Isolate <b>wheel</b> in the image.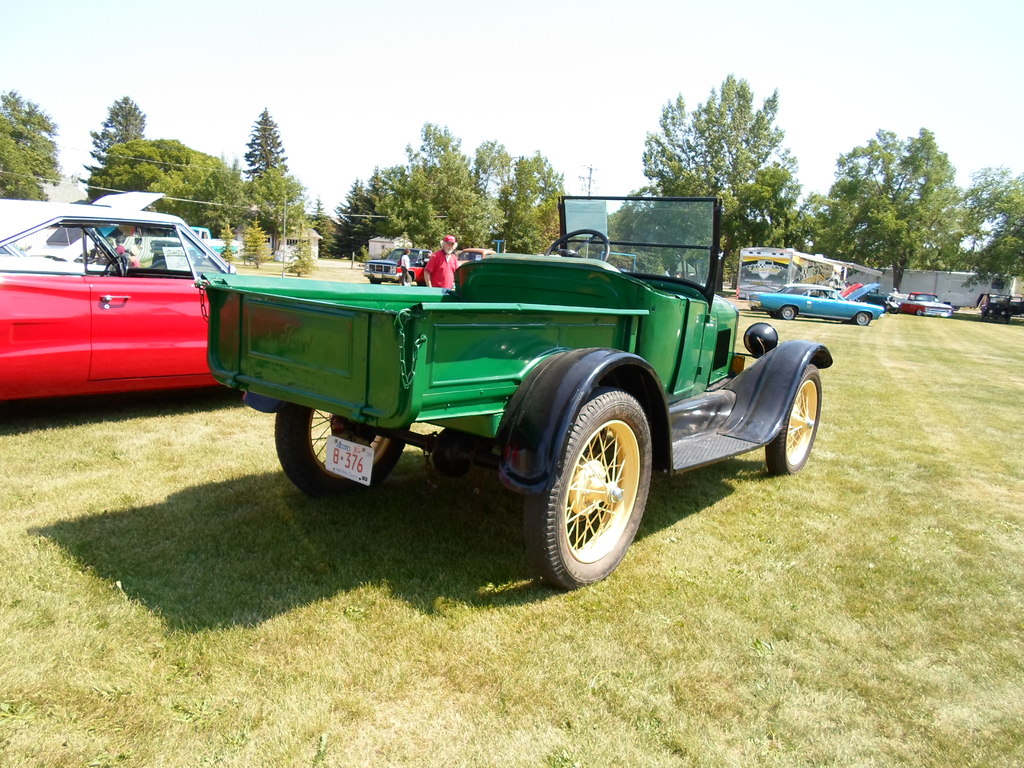
Isolated region: {"x1": 857, "y1": 312, "x2": 868, "y2": 324}.
